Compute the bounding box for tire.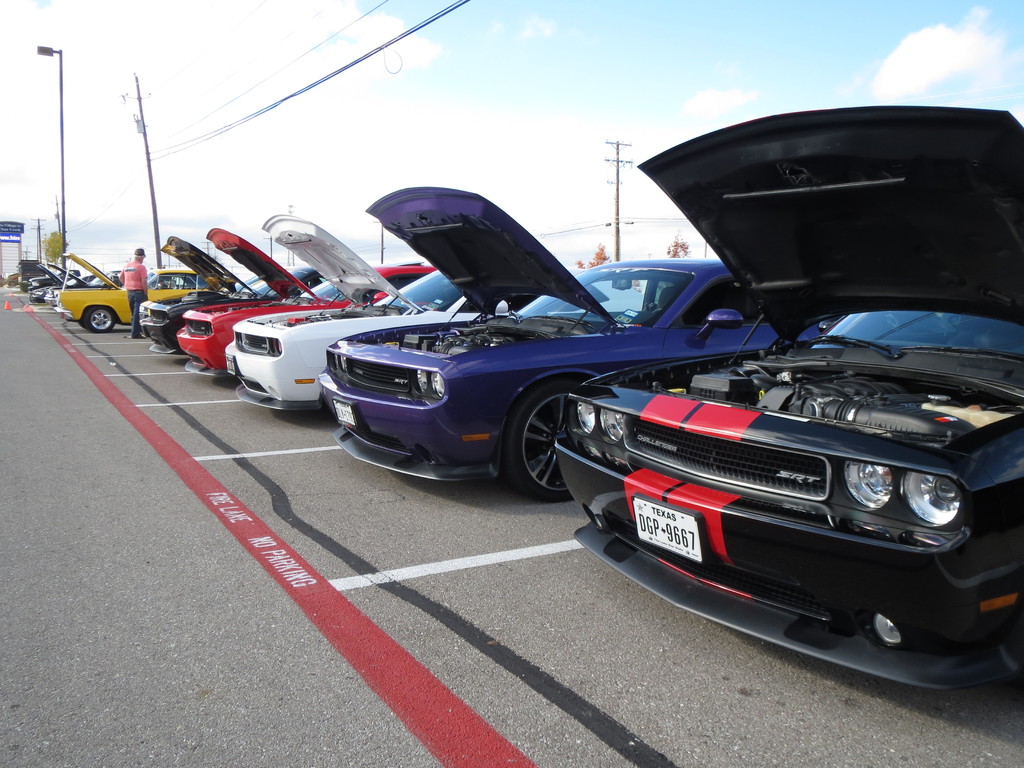
left=505, top=378, right=608, bottom=502.
